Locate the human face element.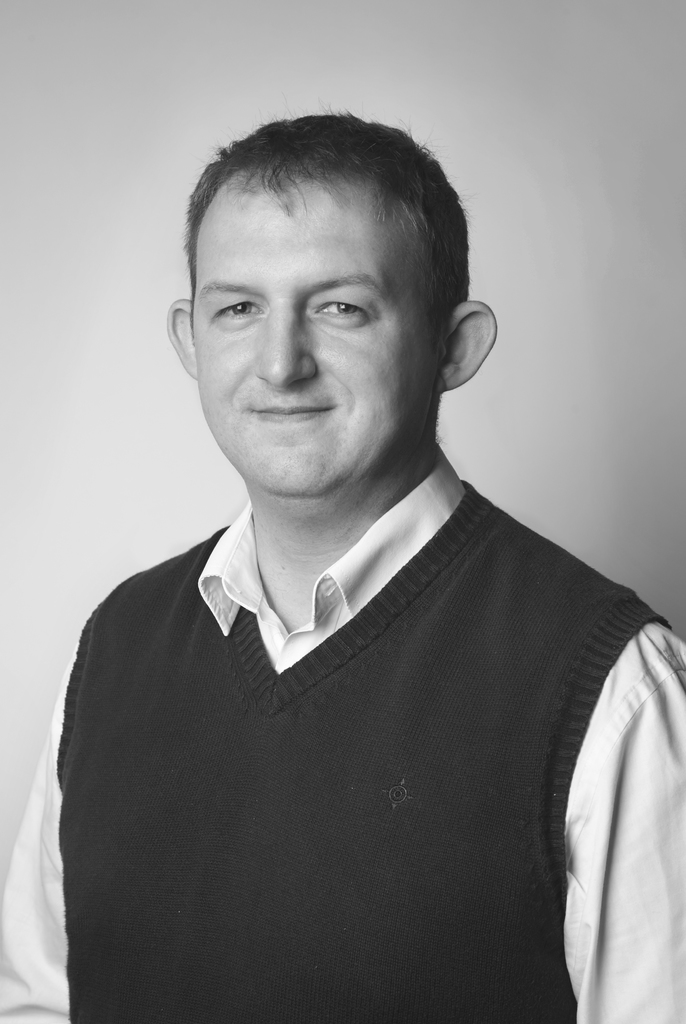
Element bbox: bbox=(195, 175, 433, 494).
